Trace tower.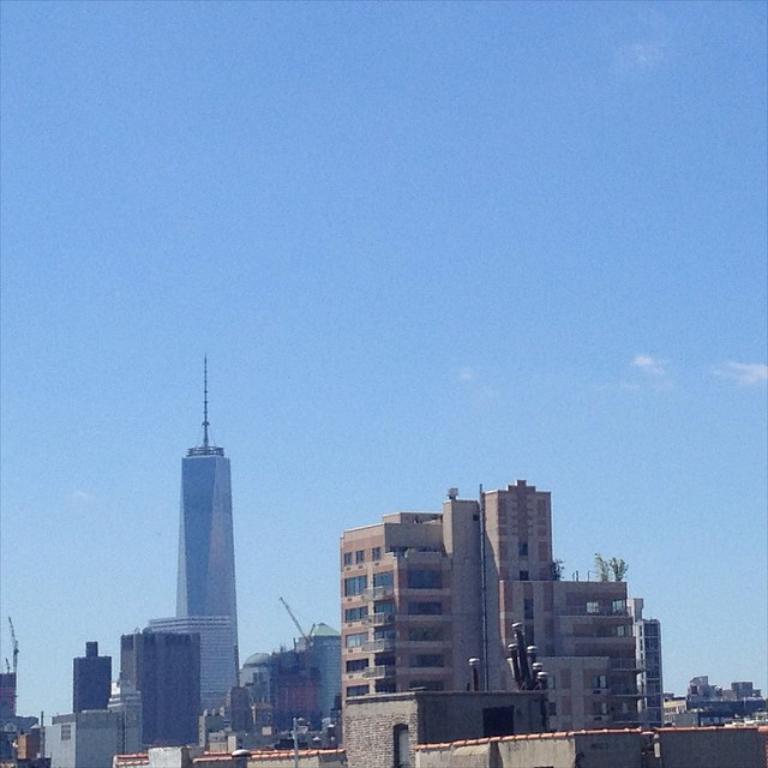
Traced to {"left": 0, "top": 670, "right": 16, "bottom": 744}.
